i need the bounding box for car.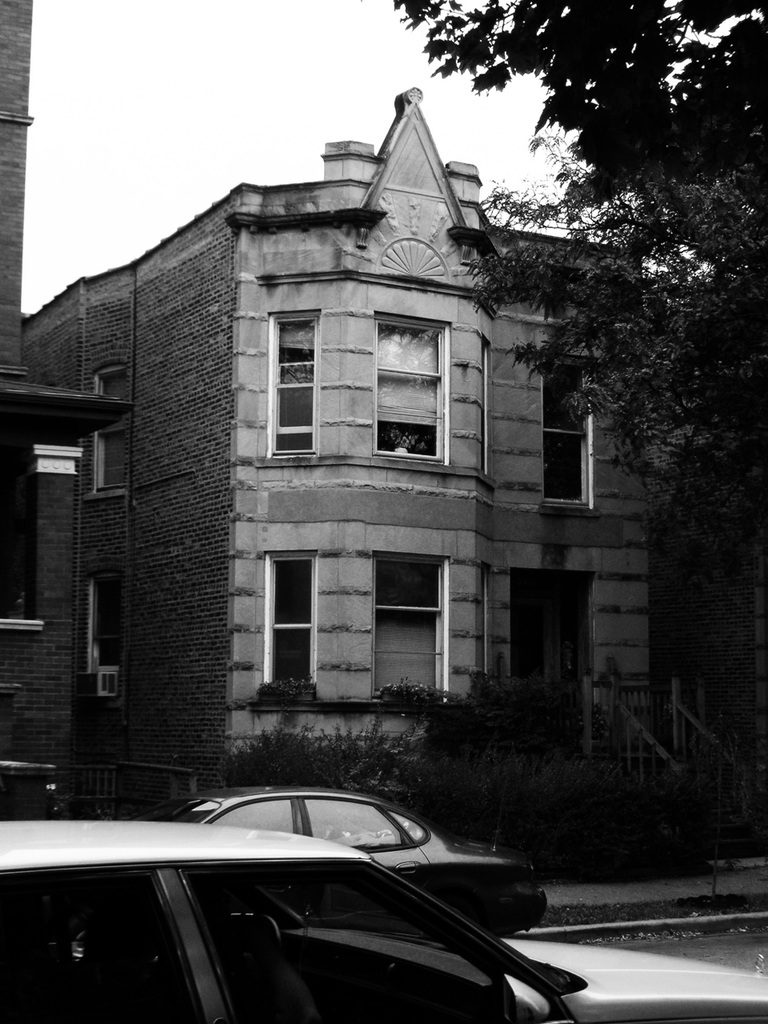
Here it is: 138, 780, 548, 940.
